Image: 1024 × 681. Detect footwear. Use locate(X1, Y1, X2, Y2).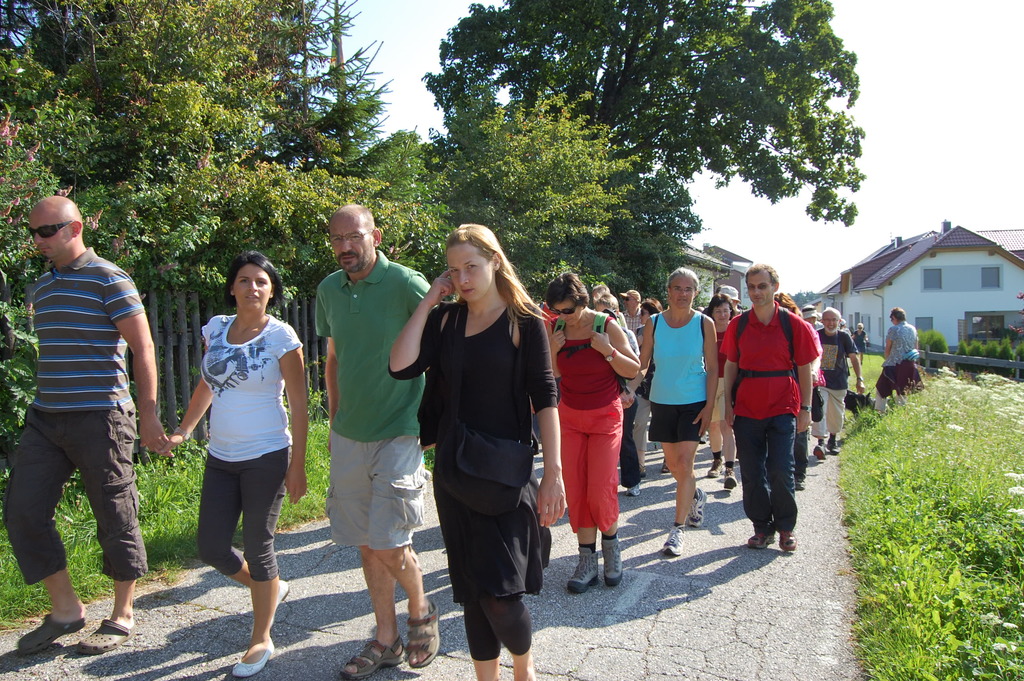
locate(566, 545, 602, 593).
